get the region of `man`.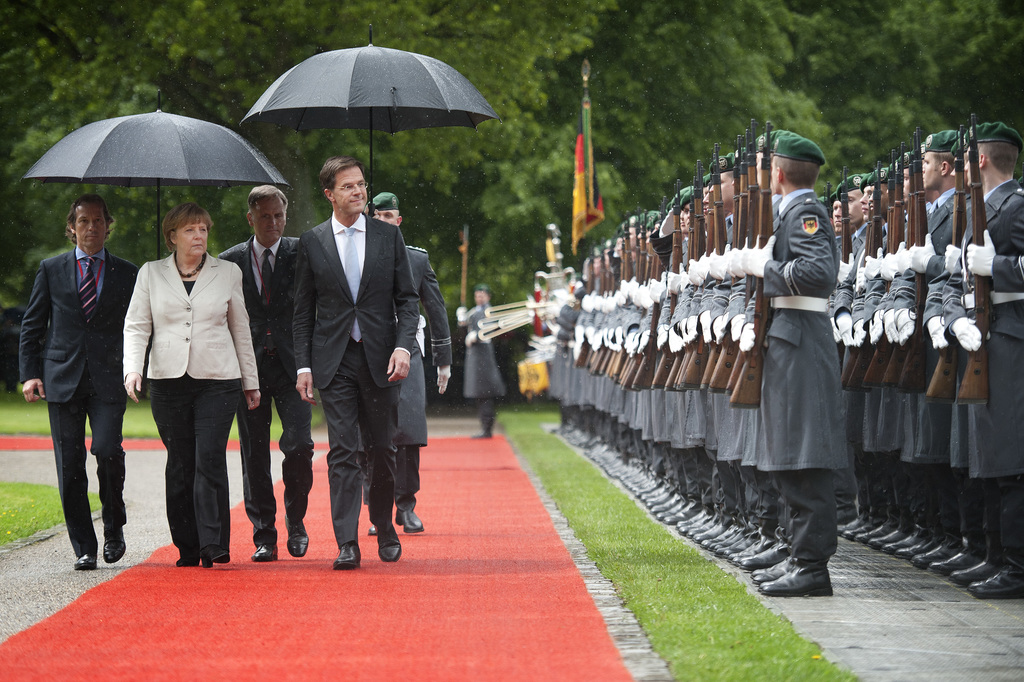
l=214, t=168, r=305, b=560.
